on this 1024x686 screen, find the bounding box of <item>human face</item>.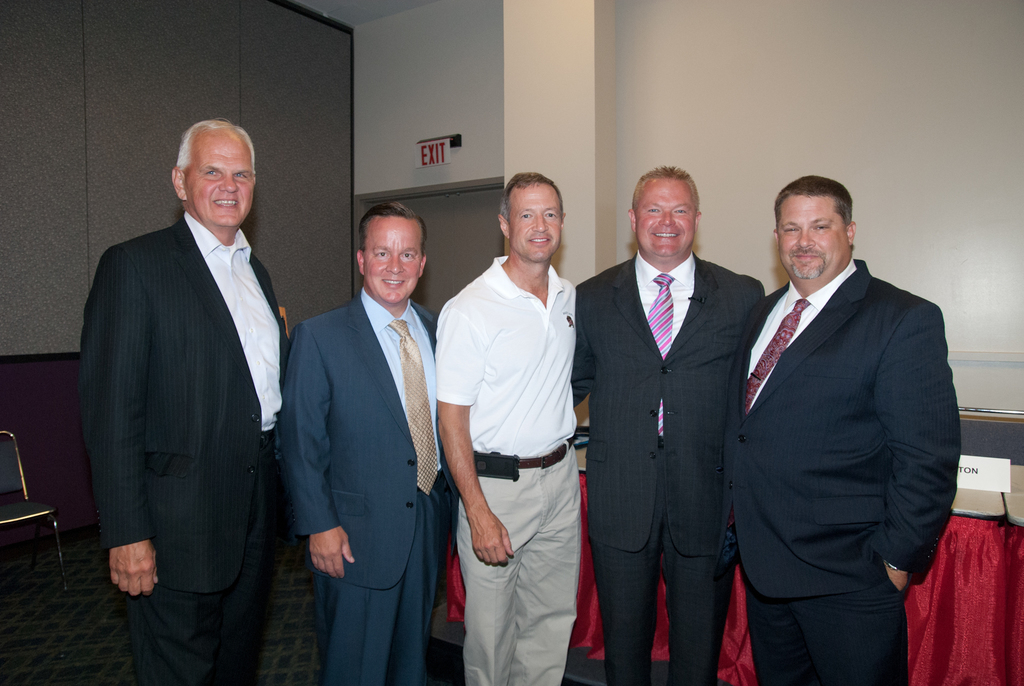
Bounding box: 366:214:421:303.
